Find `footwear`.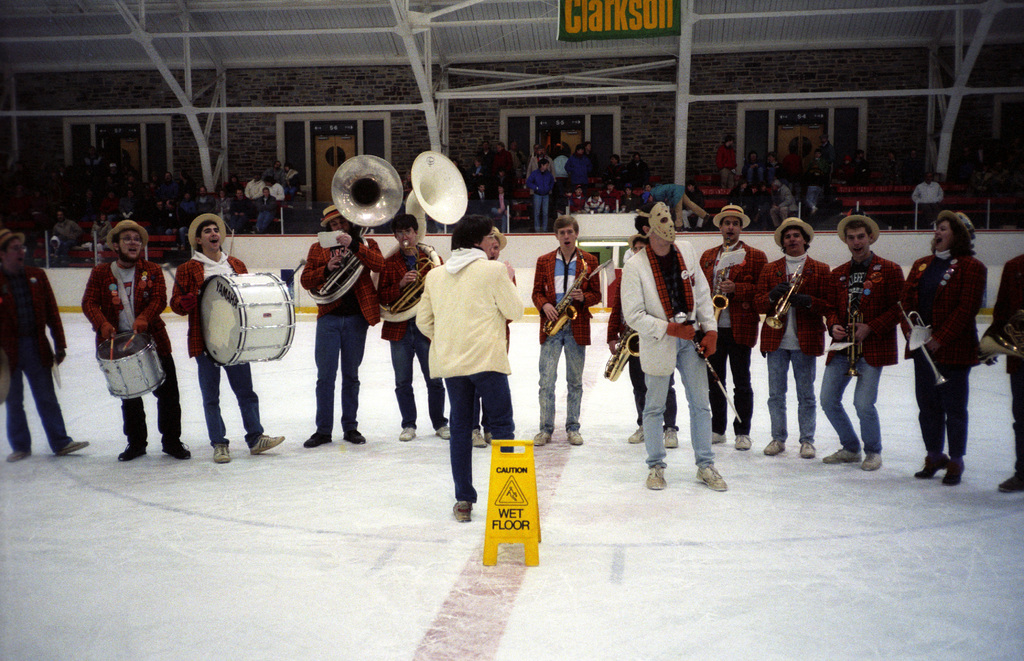
box=[486, 430, 492, 446].
